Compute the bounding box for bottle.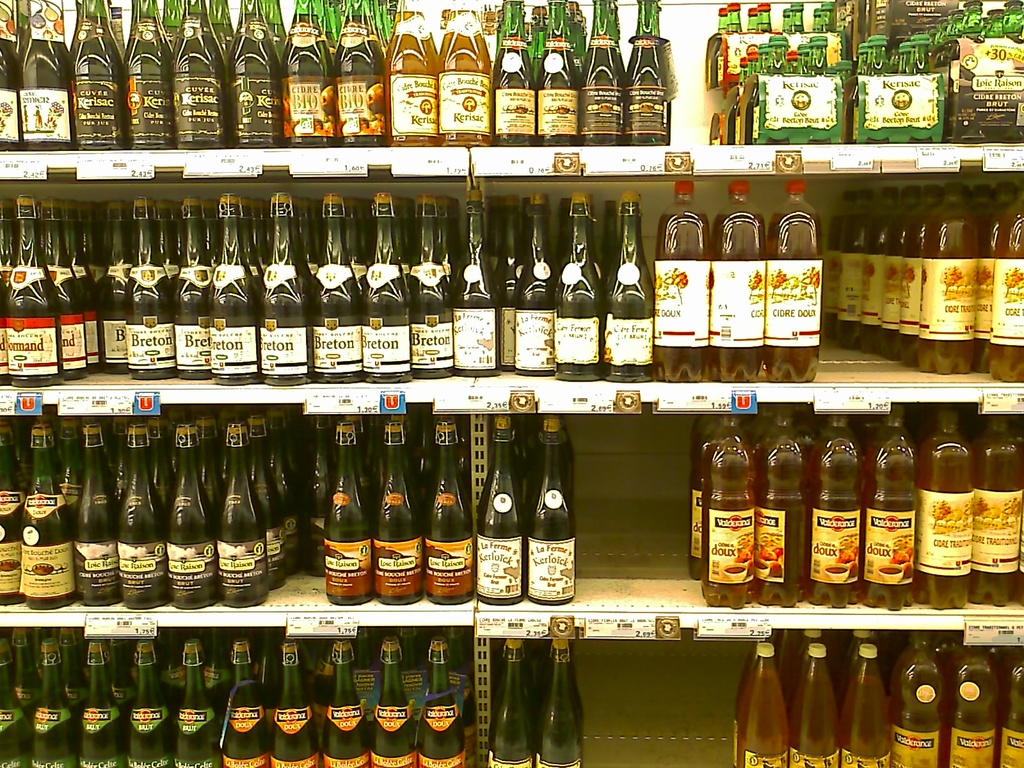
<box>618,2,664,148</box>.
